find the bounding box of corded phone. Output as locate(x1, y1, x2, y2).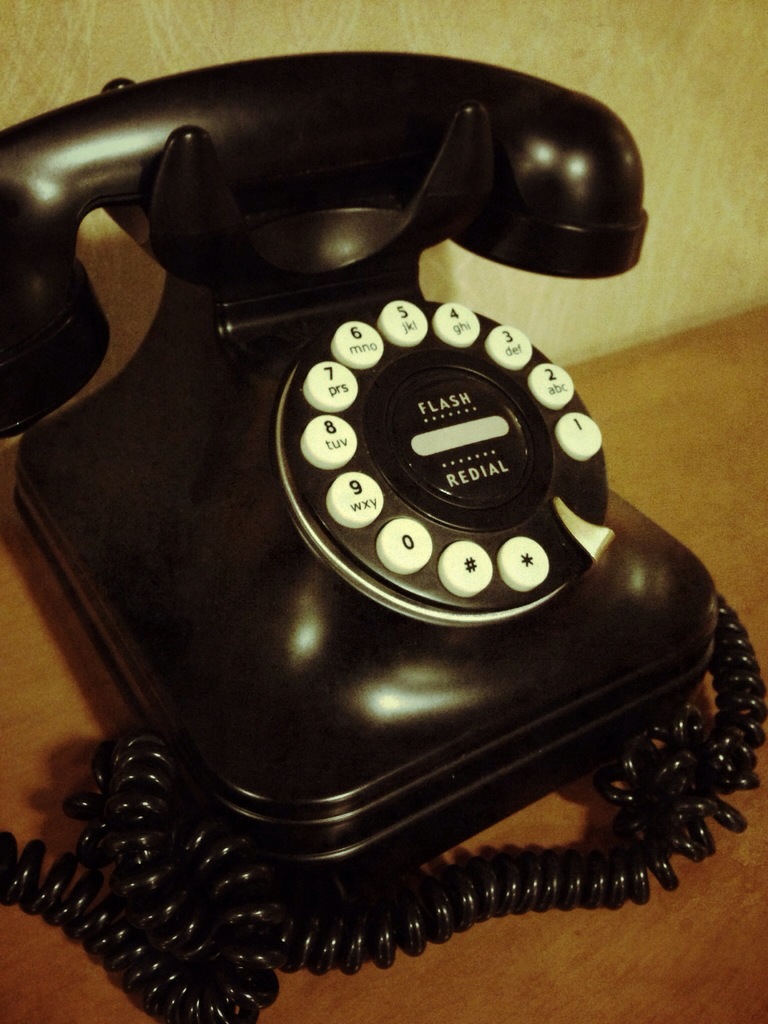
locate(0, 48, 767, 1023).
